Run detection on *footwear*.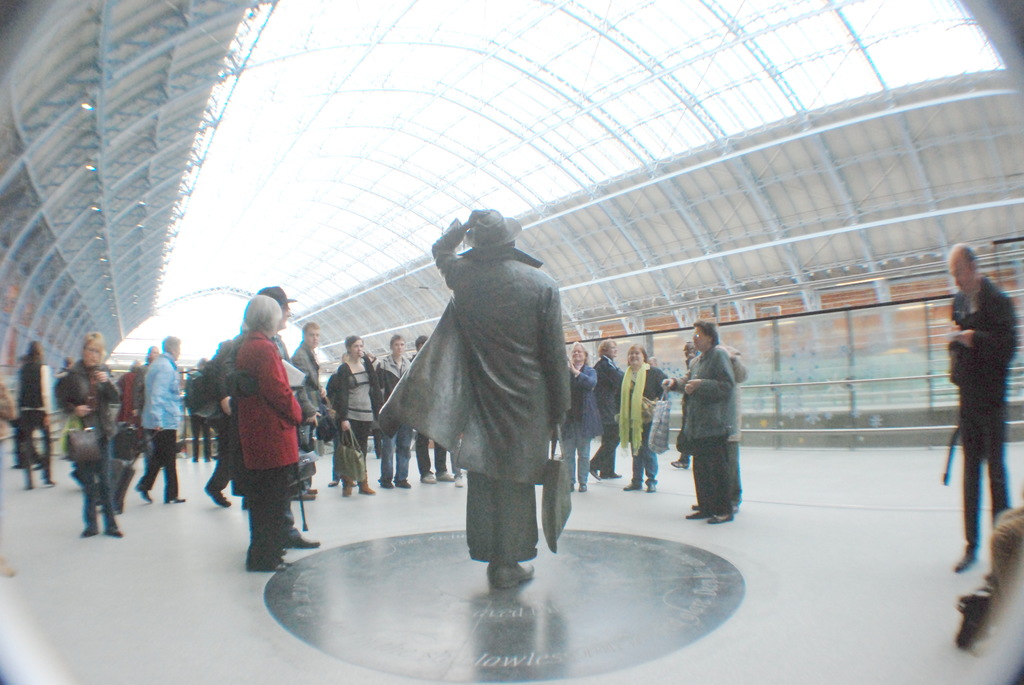
Result: (x1=106, y1=528, x2=122, y2=537).
